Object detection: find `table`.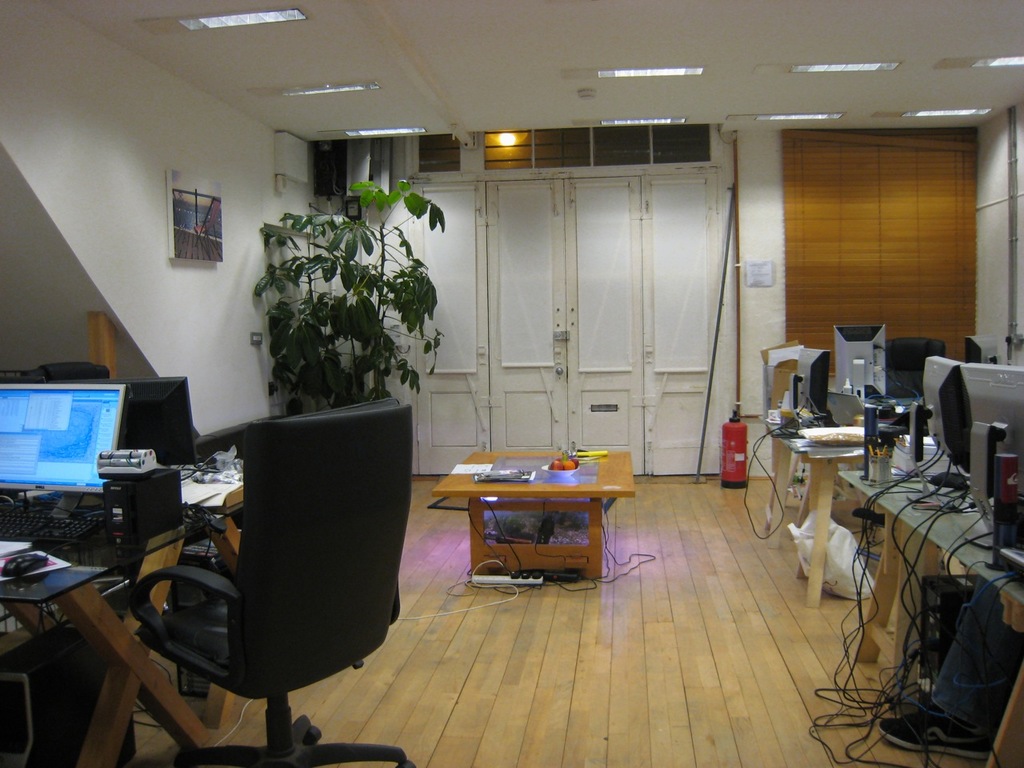
region(0, 464, 242, 767).
